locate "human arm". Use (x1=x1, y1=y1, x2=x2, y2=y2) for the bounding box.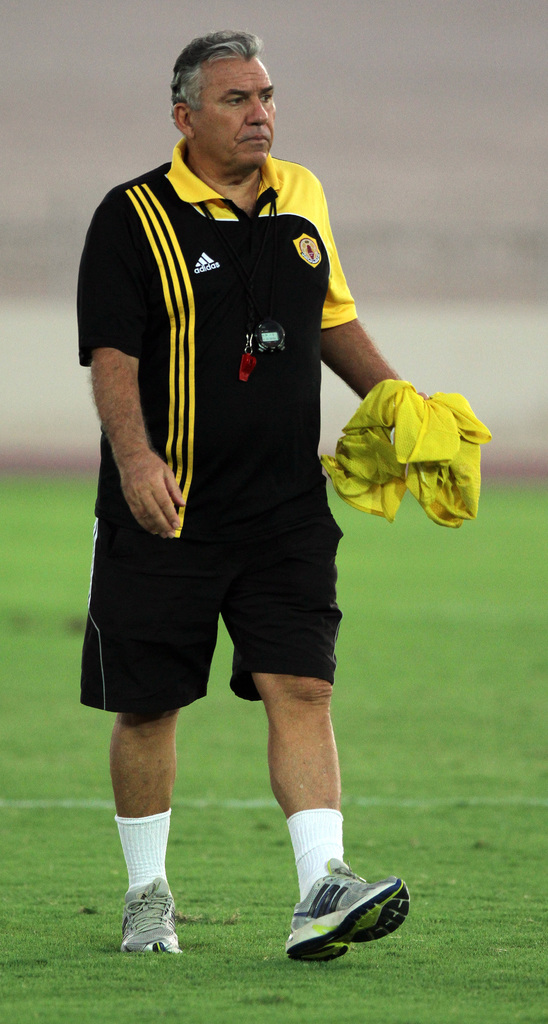
(x1=302, y1=166, x2=412, y2=391).
